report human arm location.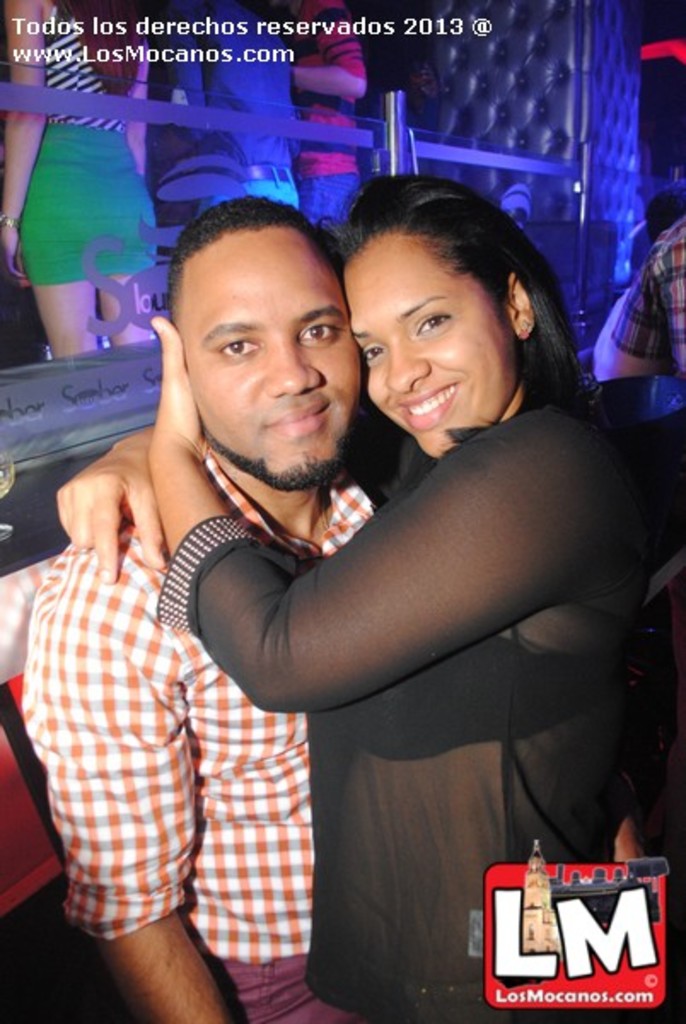
Report: locate(234, 369, 560, 790).
